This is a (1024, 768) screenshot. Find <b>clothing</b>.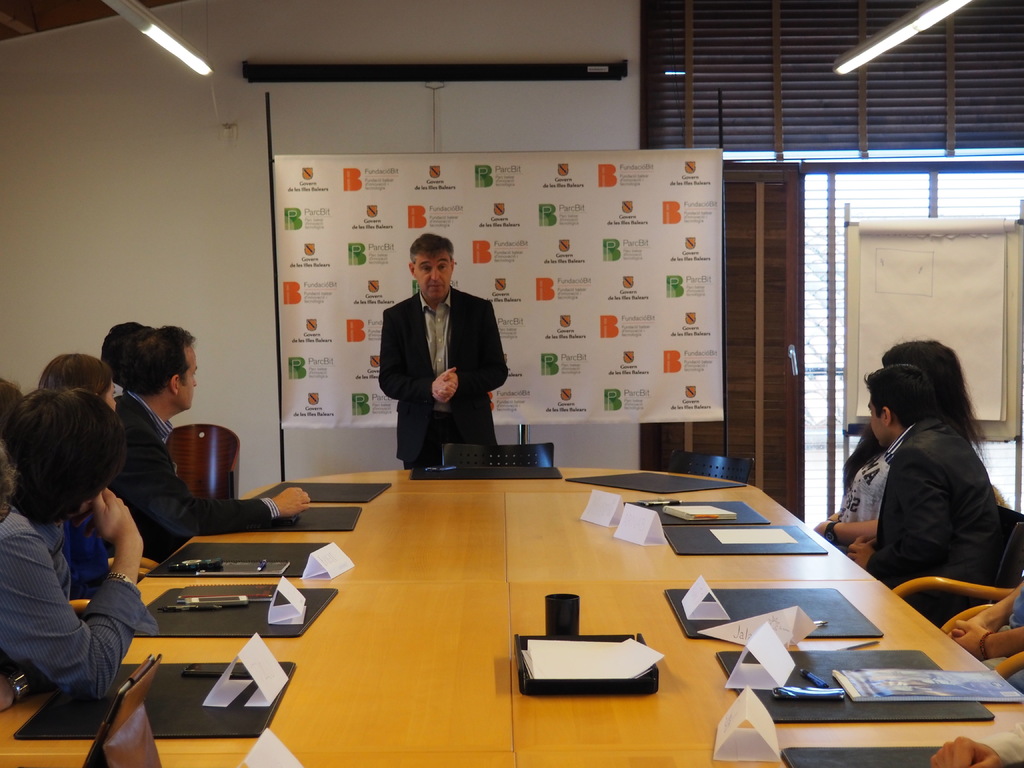
Bounding box: crop(869, 417, 995, 633).
